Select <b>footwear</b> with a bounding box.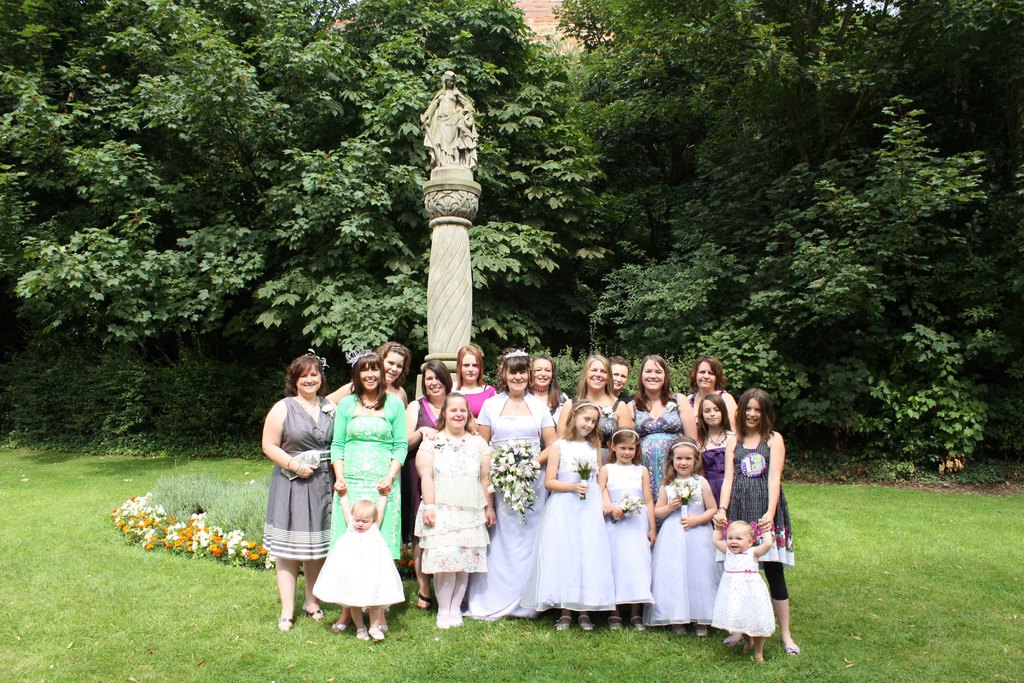
(left=669, top=621, right=686, bottom=636).
